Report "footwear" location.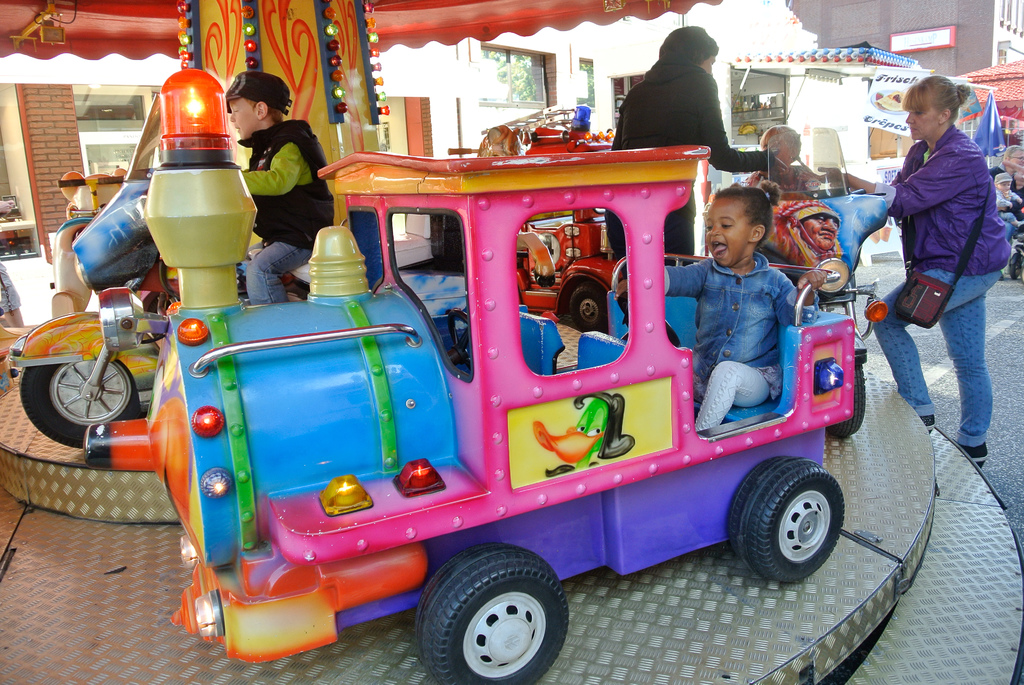
Report: {"x1": 951, "y1": 445, "x2": 985, "y2": 468}.
